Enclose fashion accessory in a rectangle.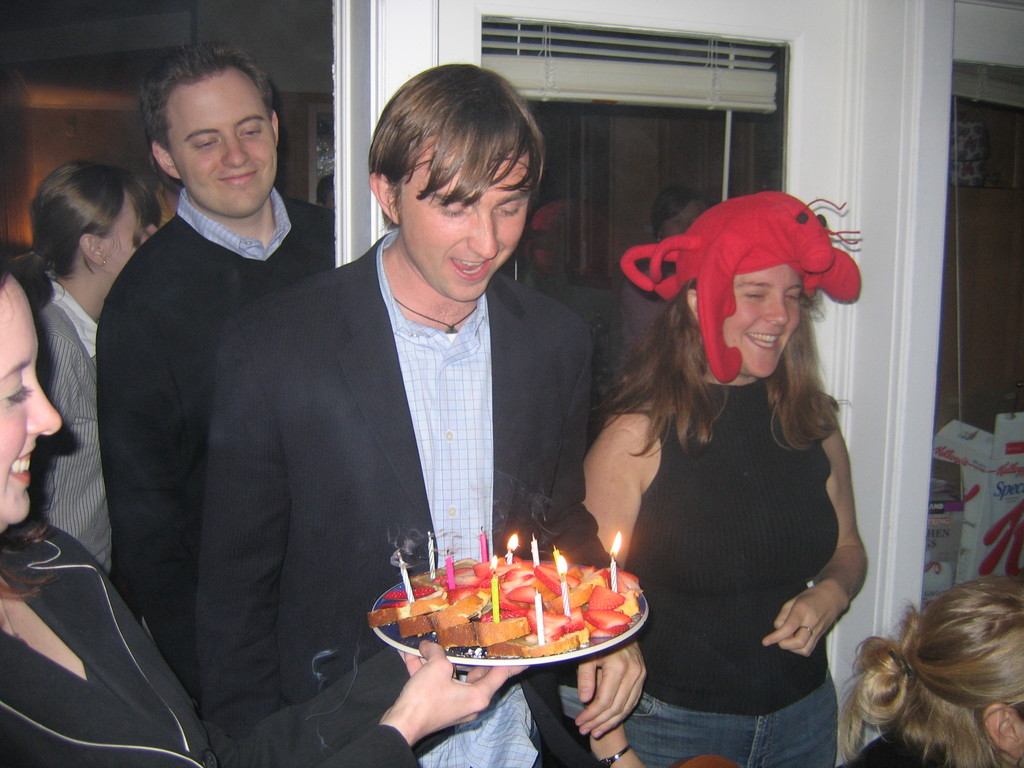
box(397, 294, 476, 333).
